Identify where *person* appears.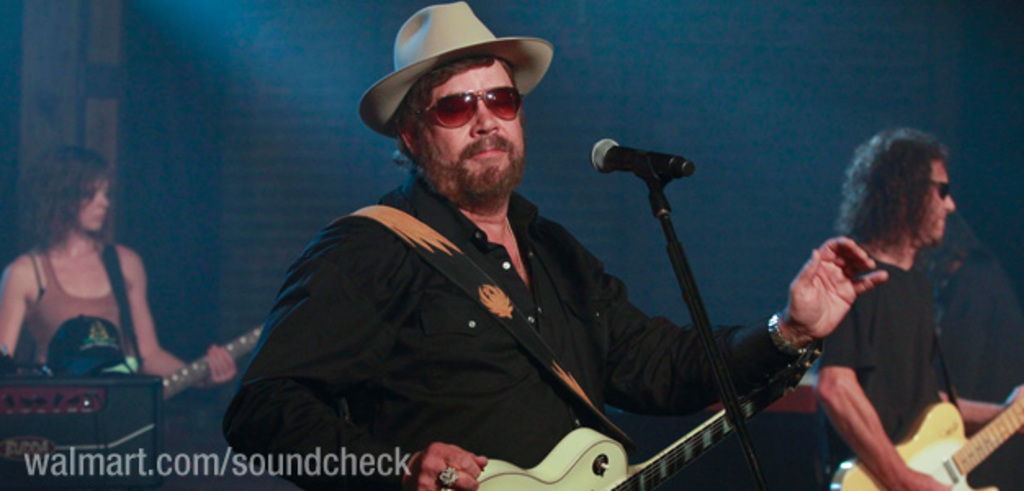
Appears at [774, 123, 1009, 478].
